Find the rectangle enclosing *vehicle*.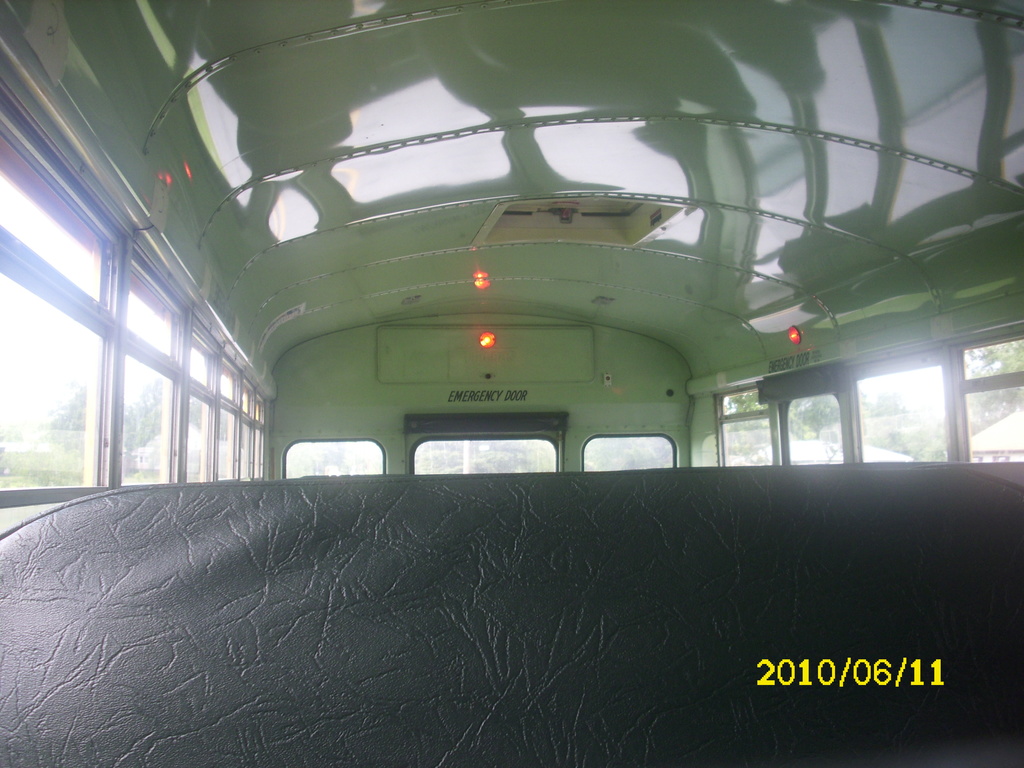
crop(0, 0, 1023, 767).
